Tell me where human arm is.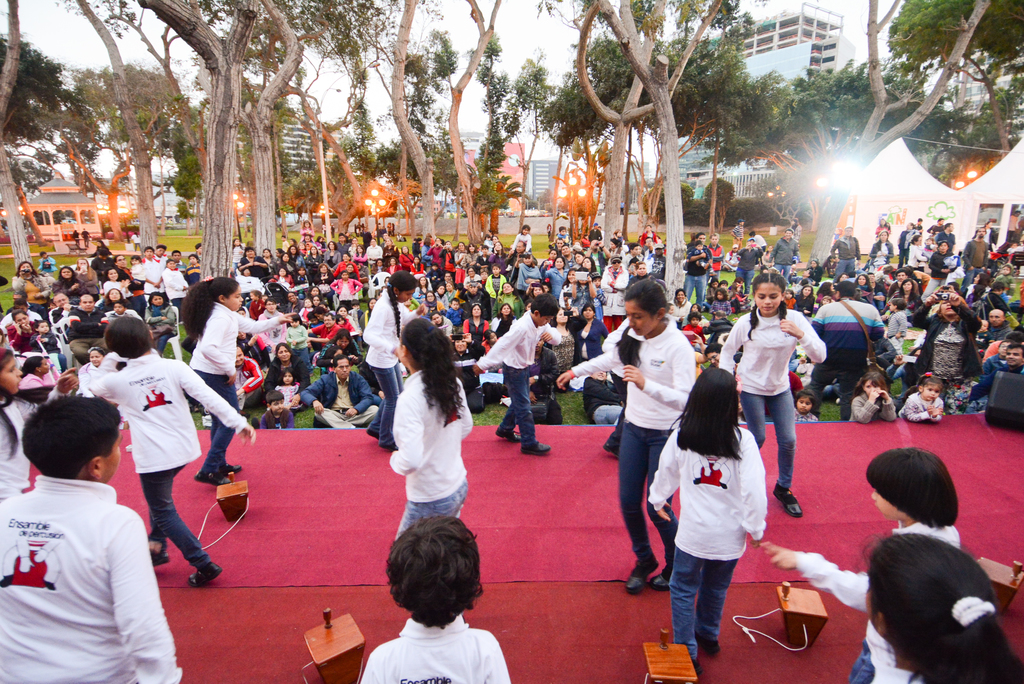
human arm is at bbox=[568, 276, 579, 299].
